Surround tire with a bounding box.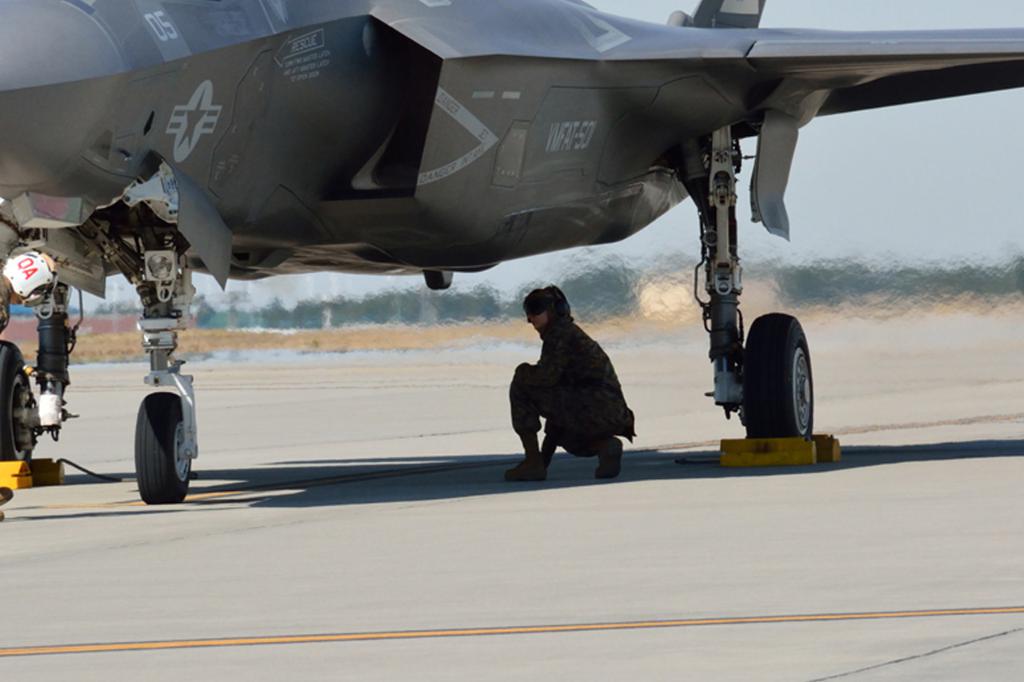
rect(0, 340, 41, 461).
